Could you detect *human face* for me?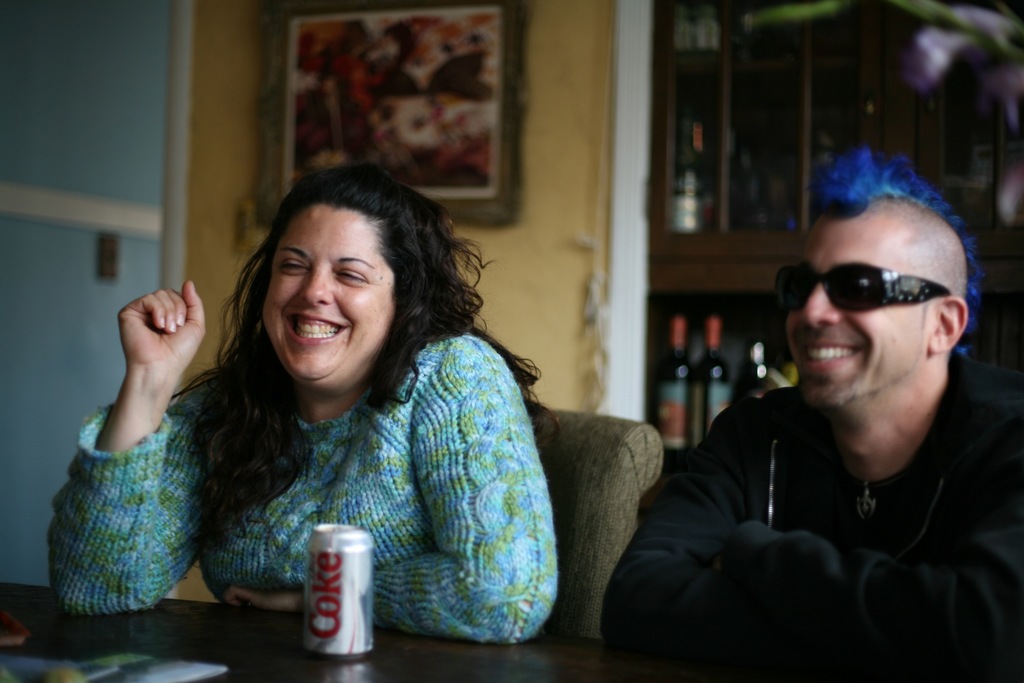
Detection result: bbox=(778, 209, 927, 411).
